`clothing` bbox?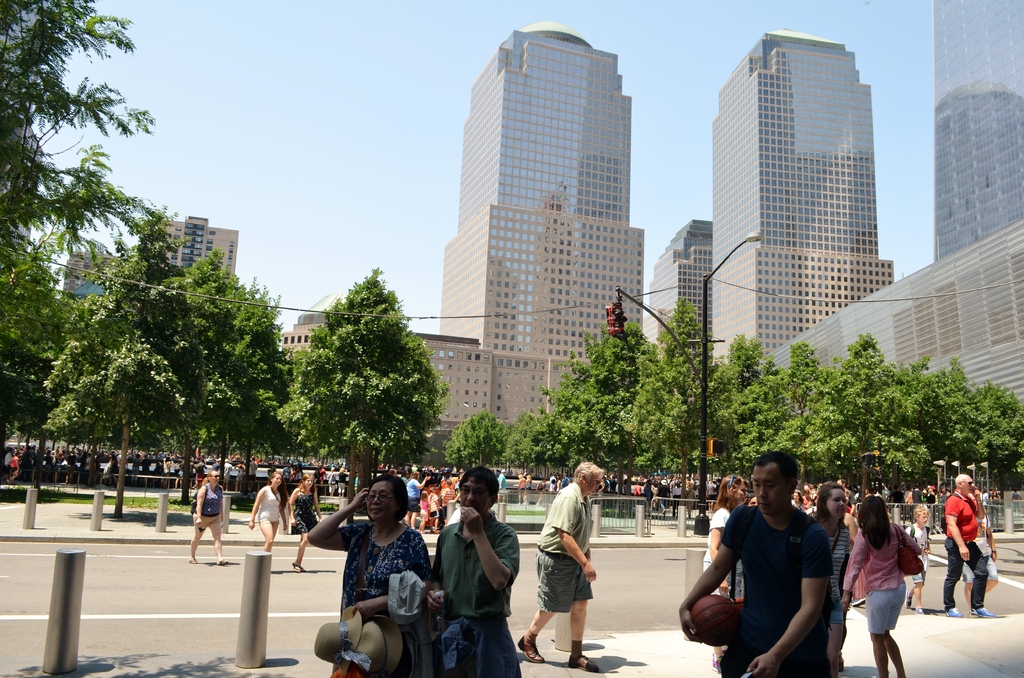
bbox=(945, 485, 986, 615)
